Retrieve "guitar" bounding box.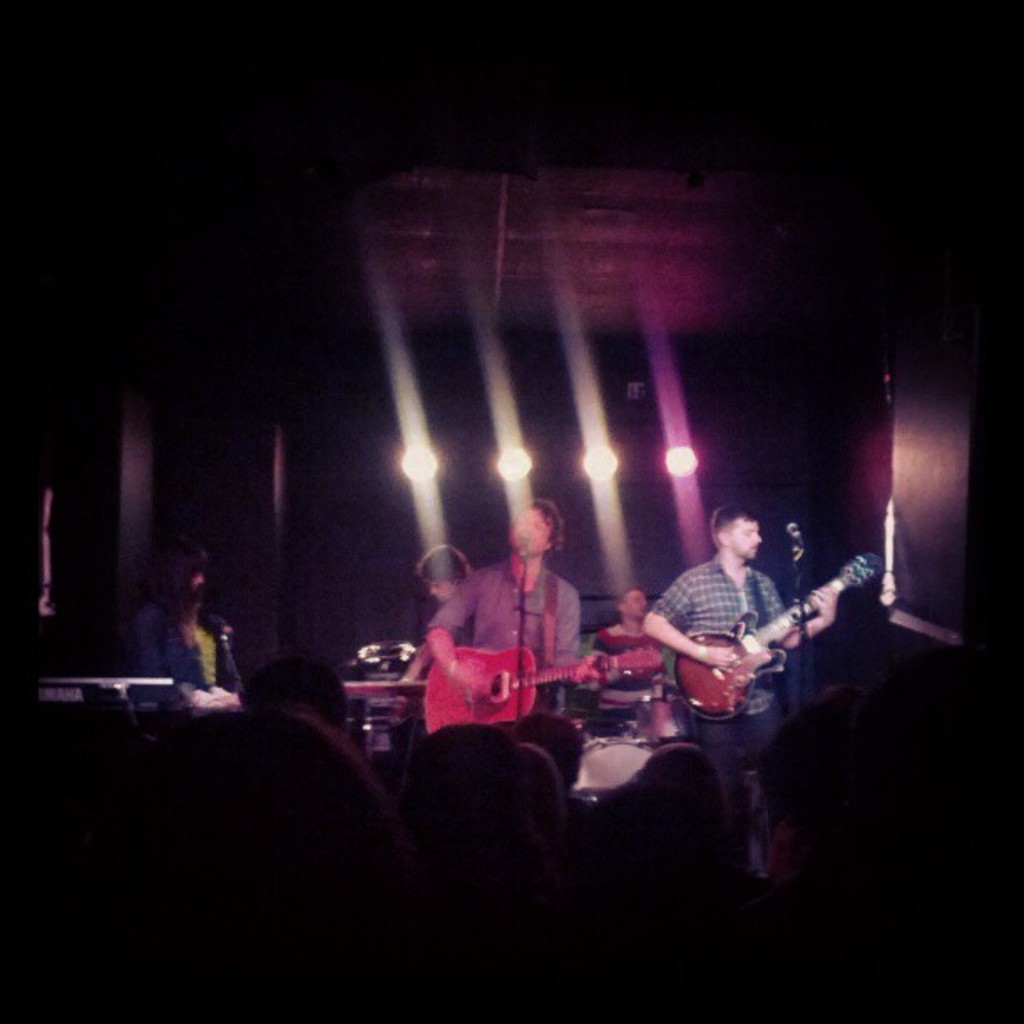
Bounding box: crop(423, 641, 664, 731).
